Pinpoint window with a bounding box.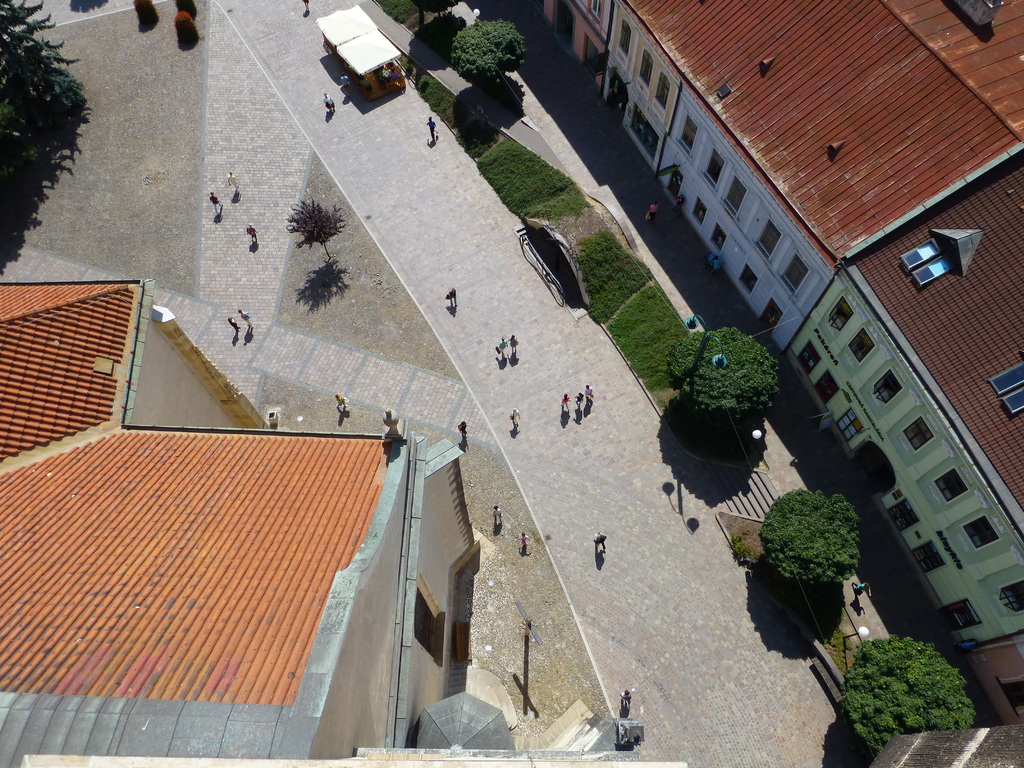
<bbox>897, 413, 940, 460</bbox>.
